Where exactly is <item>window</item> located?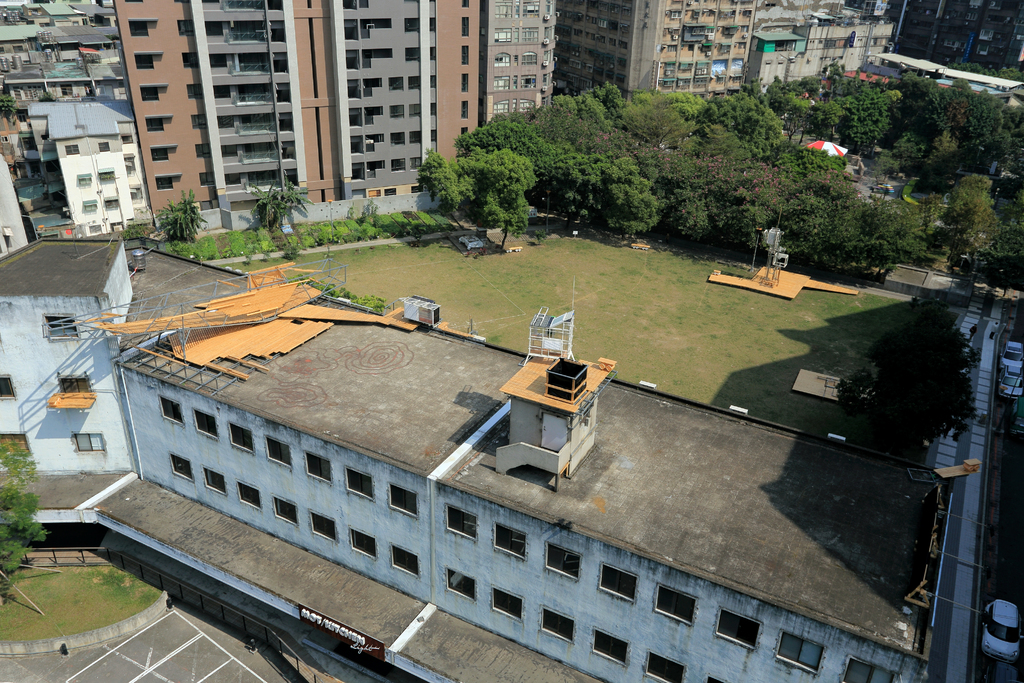
Its bounding box is [609, 51, 614, 62].
